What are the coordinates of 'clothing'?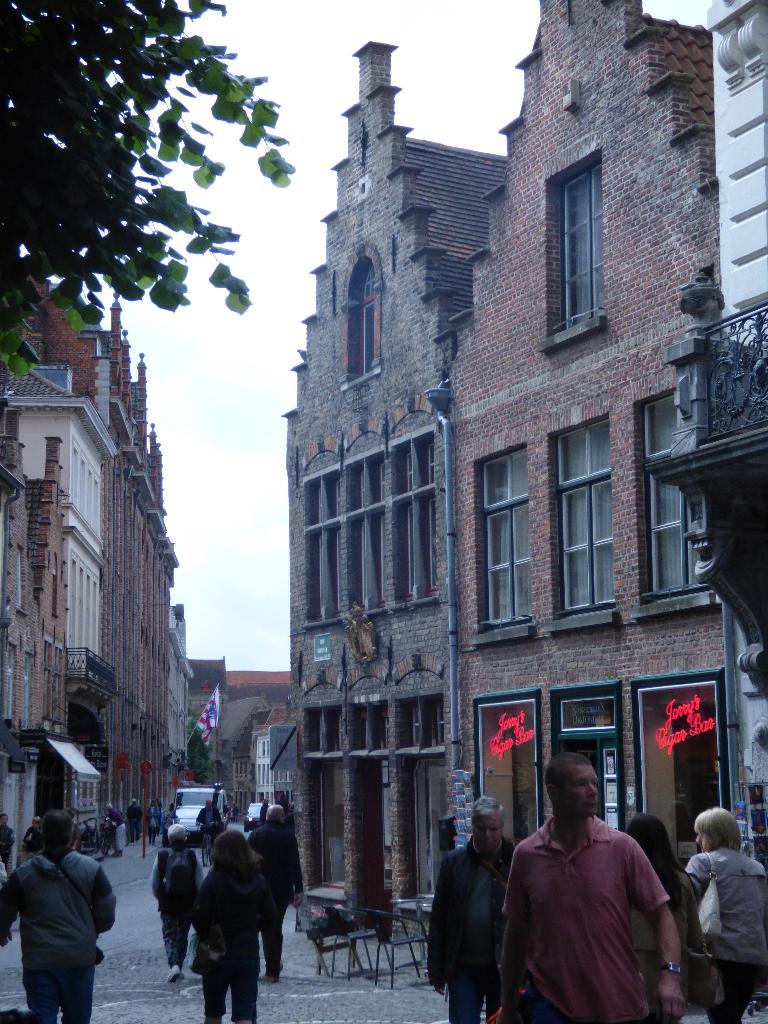
(193, 863, 261, 1011).
